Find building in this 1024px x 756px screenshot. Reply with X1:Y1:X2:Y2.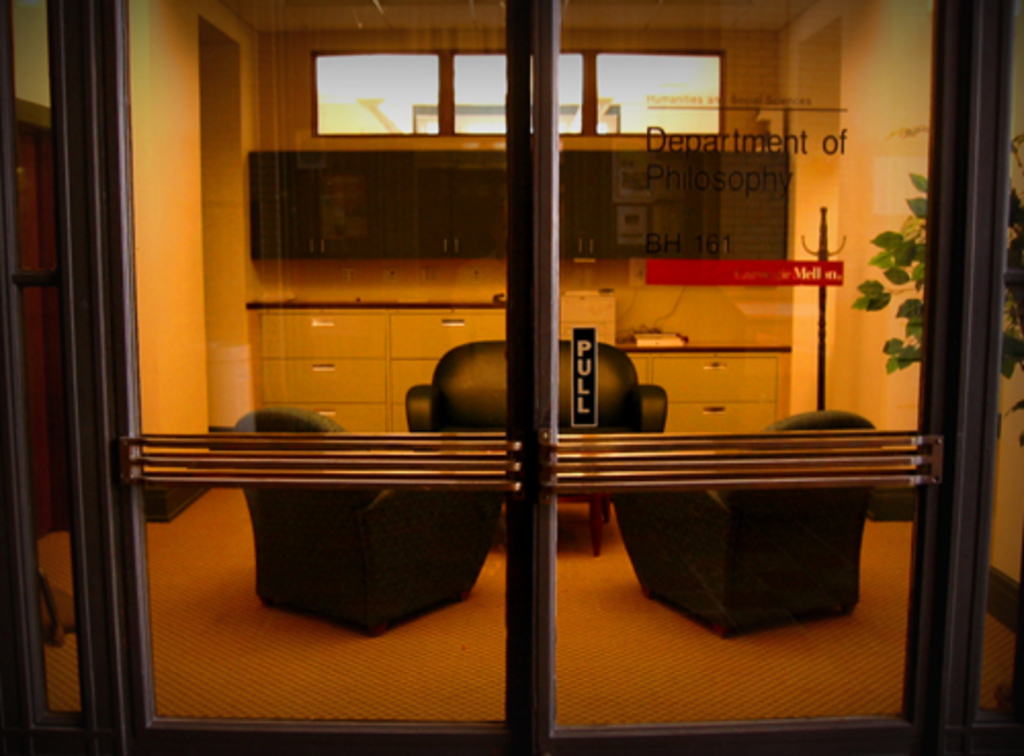
0:0:1022:754.
